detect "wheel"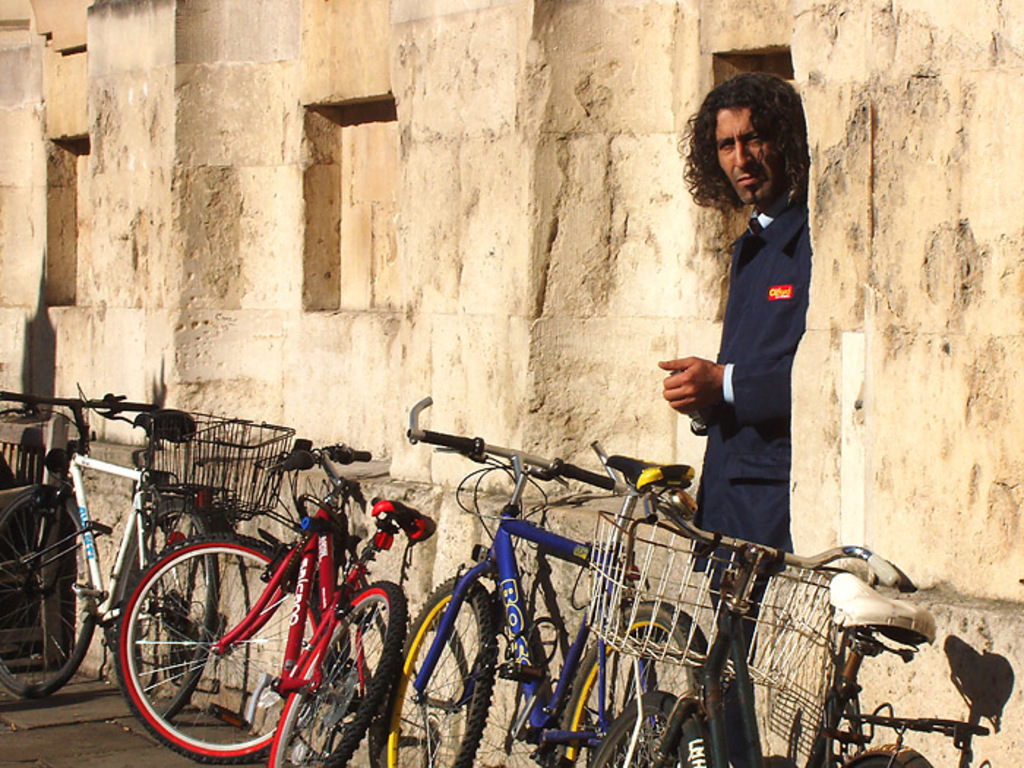
<box>364,573,500,767</box>
